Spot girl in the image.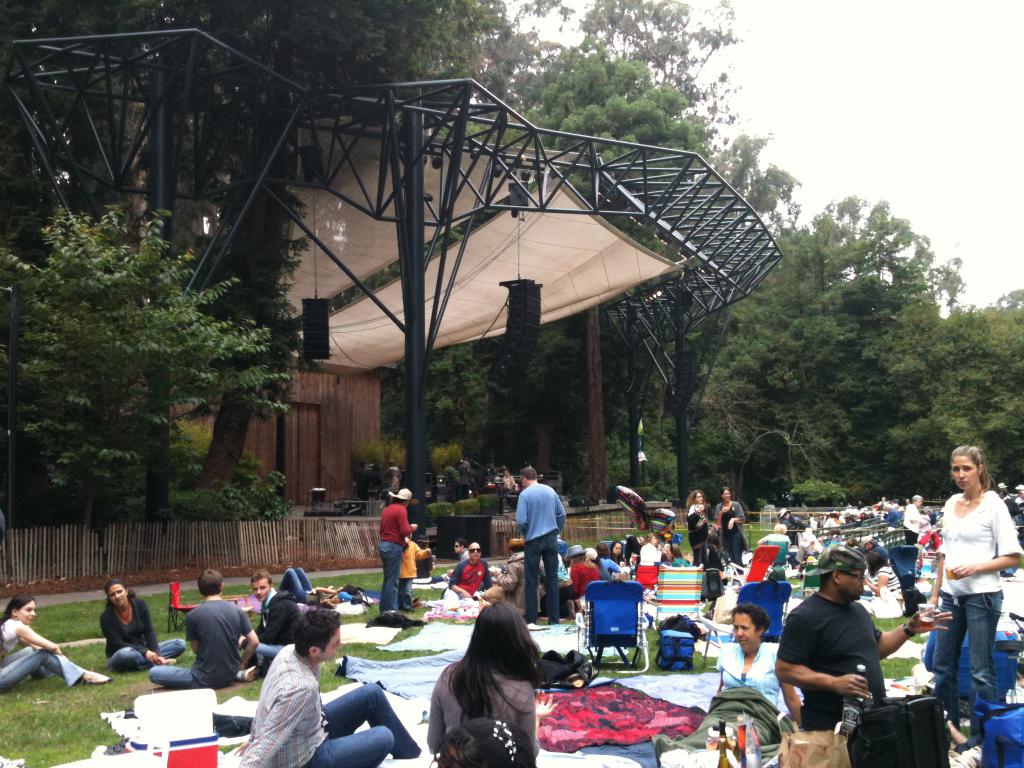
girl found at region(1, 596, 111, 692).
